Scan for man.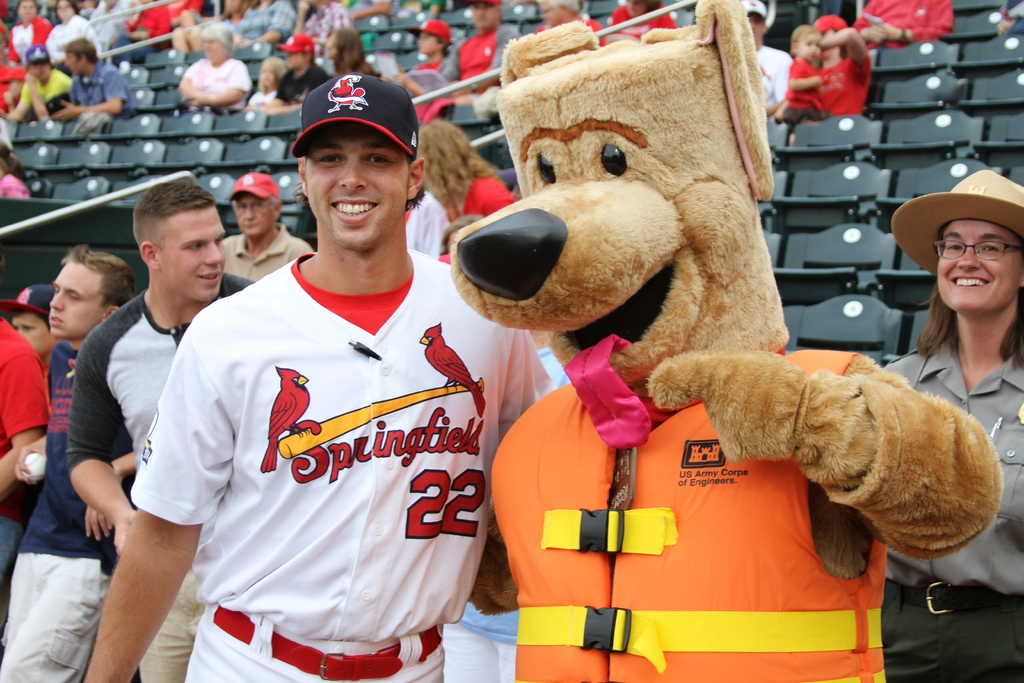
Scan result: BBox(60, 37, 145, 123).
